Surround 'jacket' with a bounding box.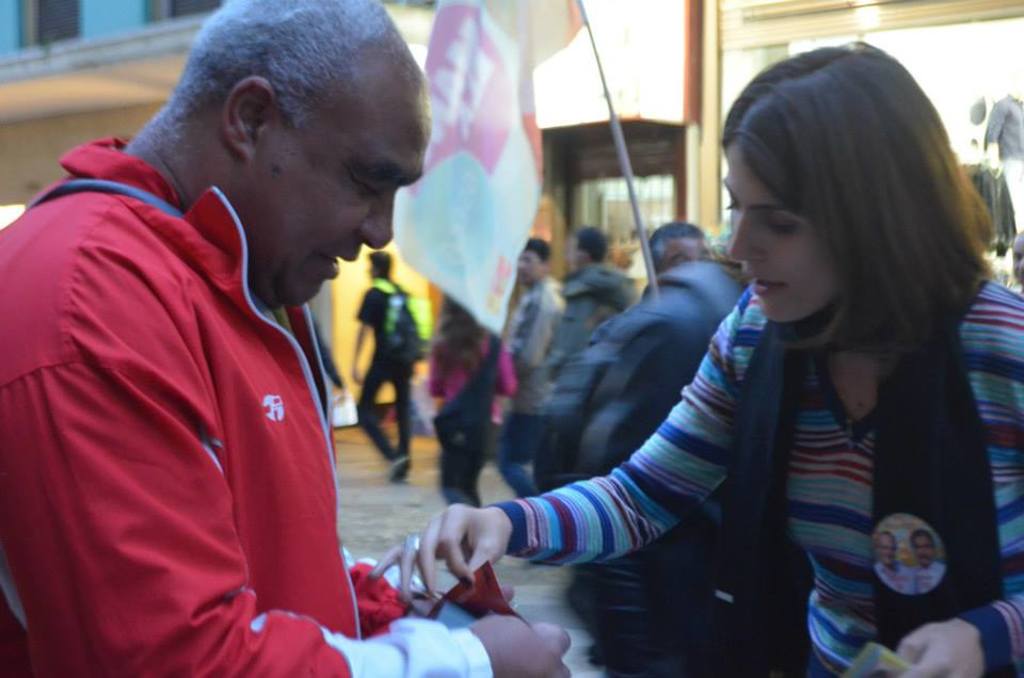
<box>540,260,646,382</box>.
